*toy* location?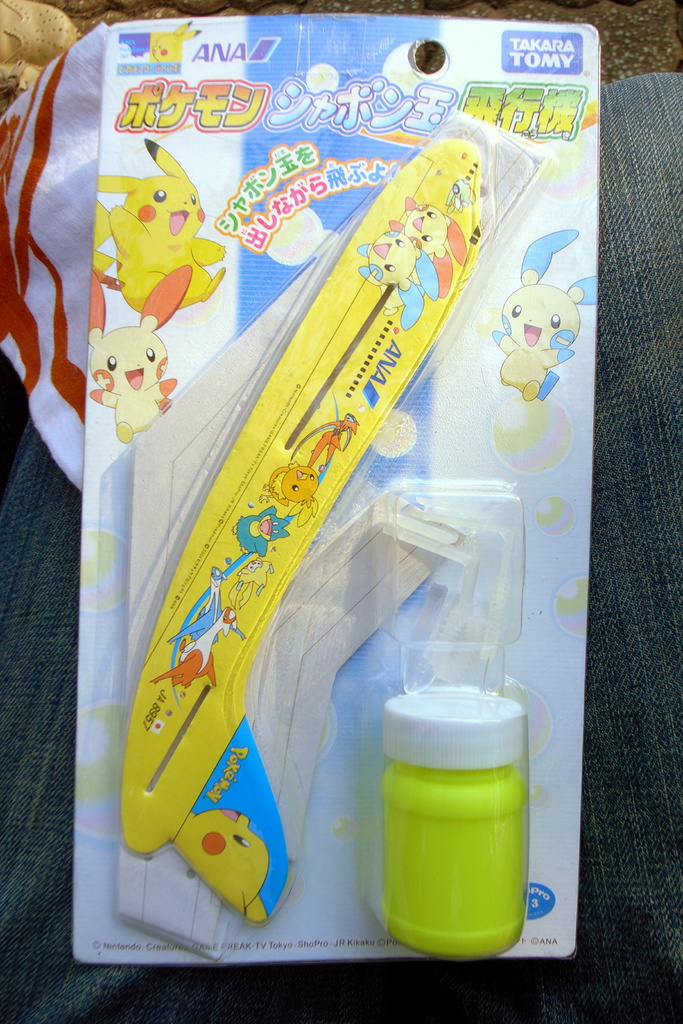
x1=312, y1=399, x2=365, y2=470
